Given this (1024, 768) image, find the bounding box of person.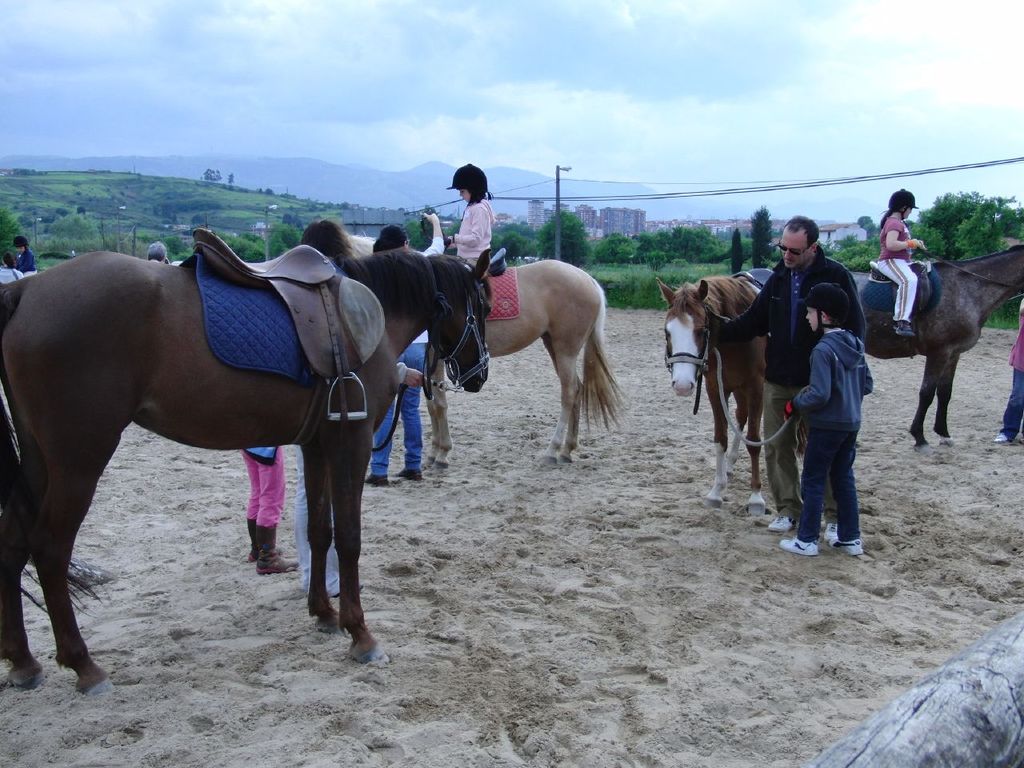
select_region(146, 238, 174, 266).
